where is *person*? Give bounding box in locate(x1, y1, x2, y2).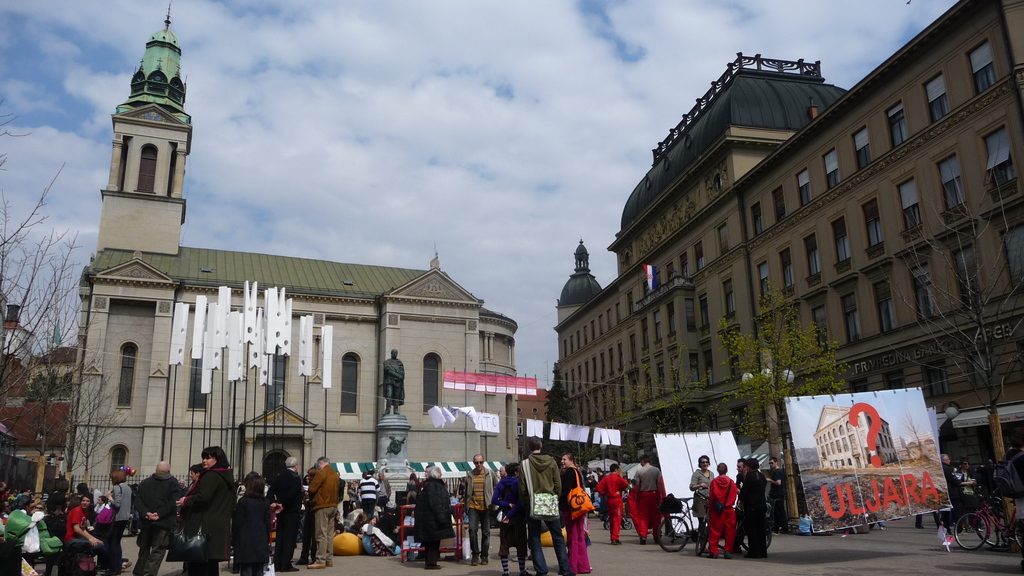
locate(172, 444, 223, 562).
